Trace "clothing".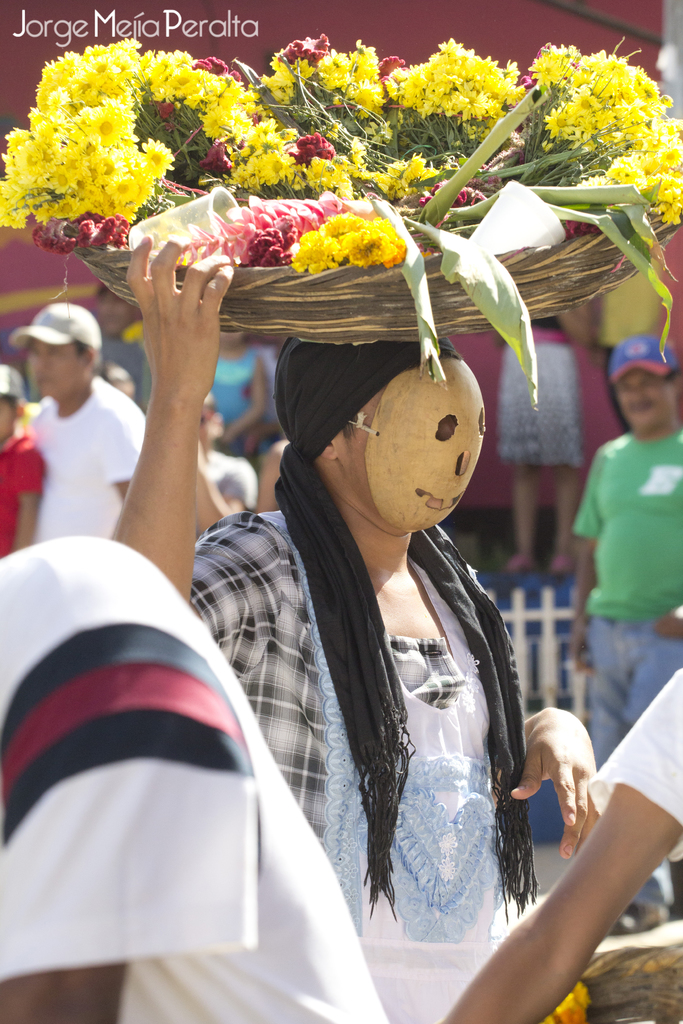
Traced to locate(205, 451, 254, 509).
